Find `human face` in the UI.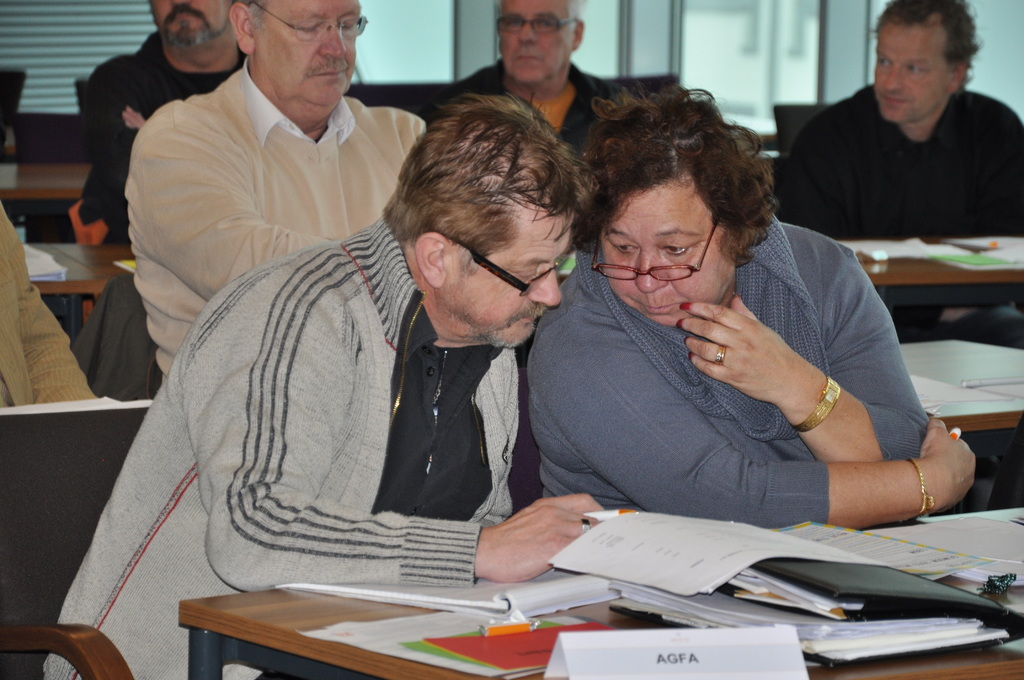
UI element at [597,184,739,329].
